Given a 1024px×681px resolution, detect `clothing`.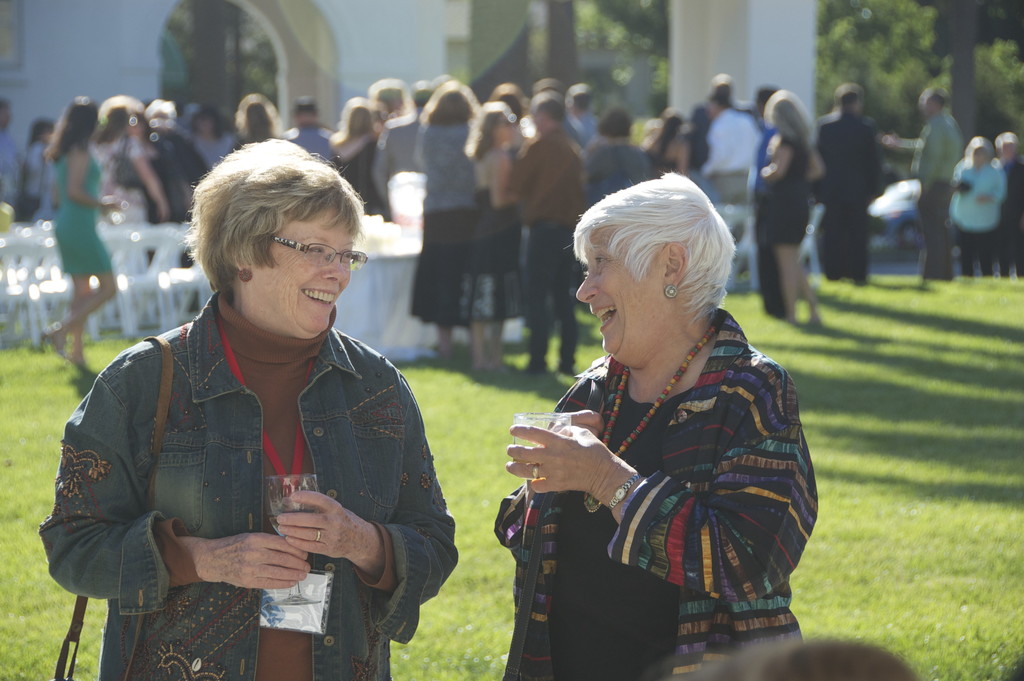
[21,244,367,656].
